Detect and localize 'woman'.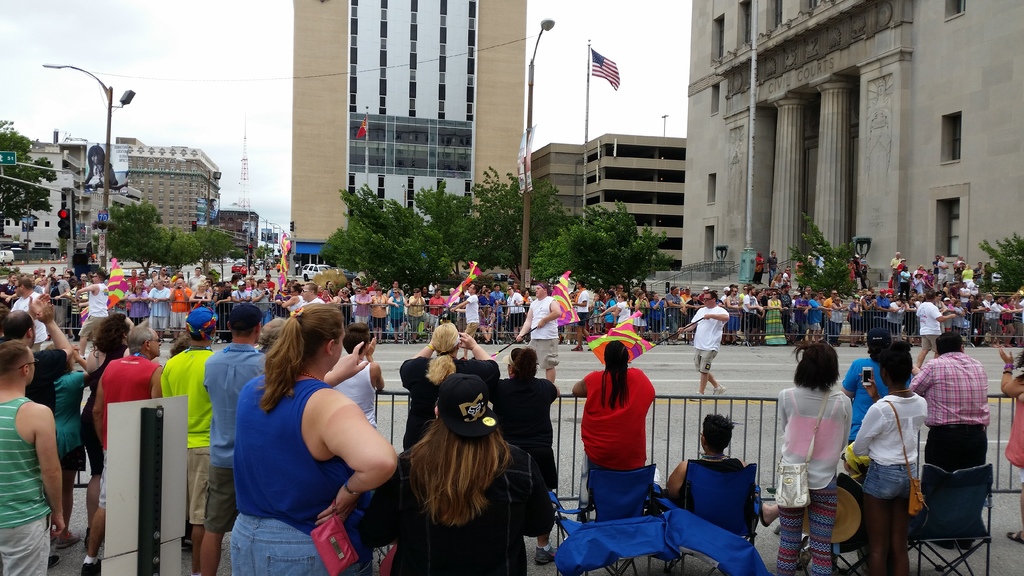
Localized at crop(217, 292, 382, 568).
